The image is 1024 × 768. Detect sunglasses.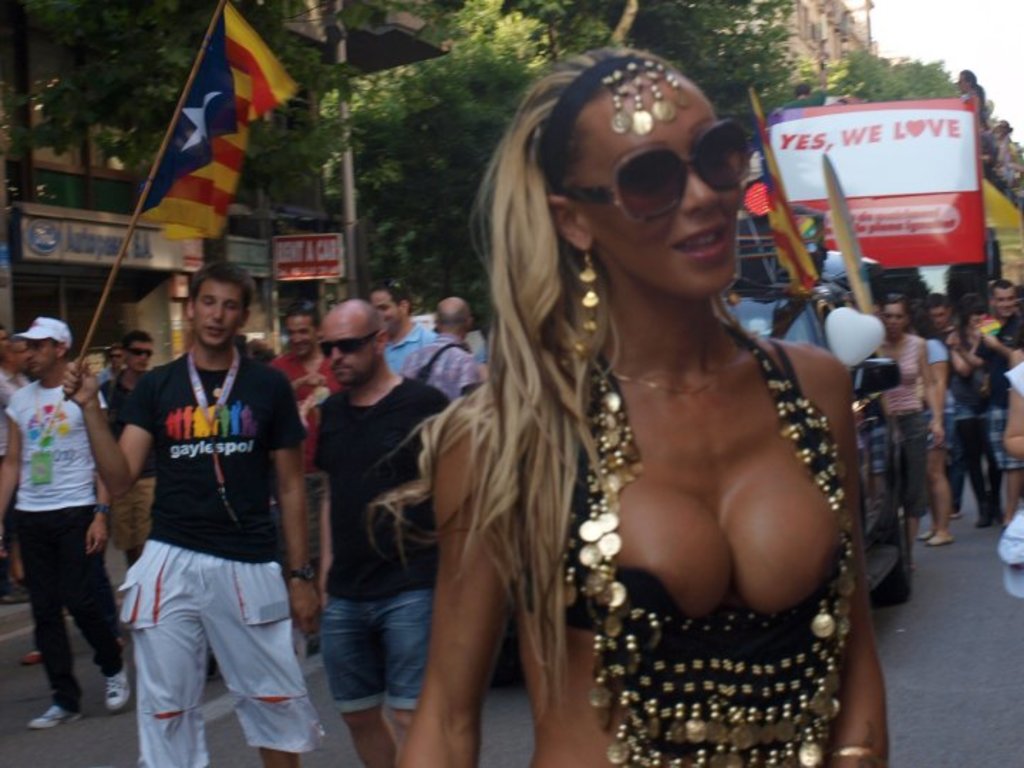
Detection: left=559, top=118, right=751, bottom=222.
